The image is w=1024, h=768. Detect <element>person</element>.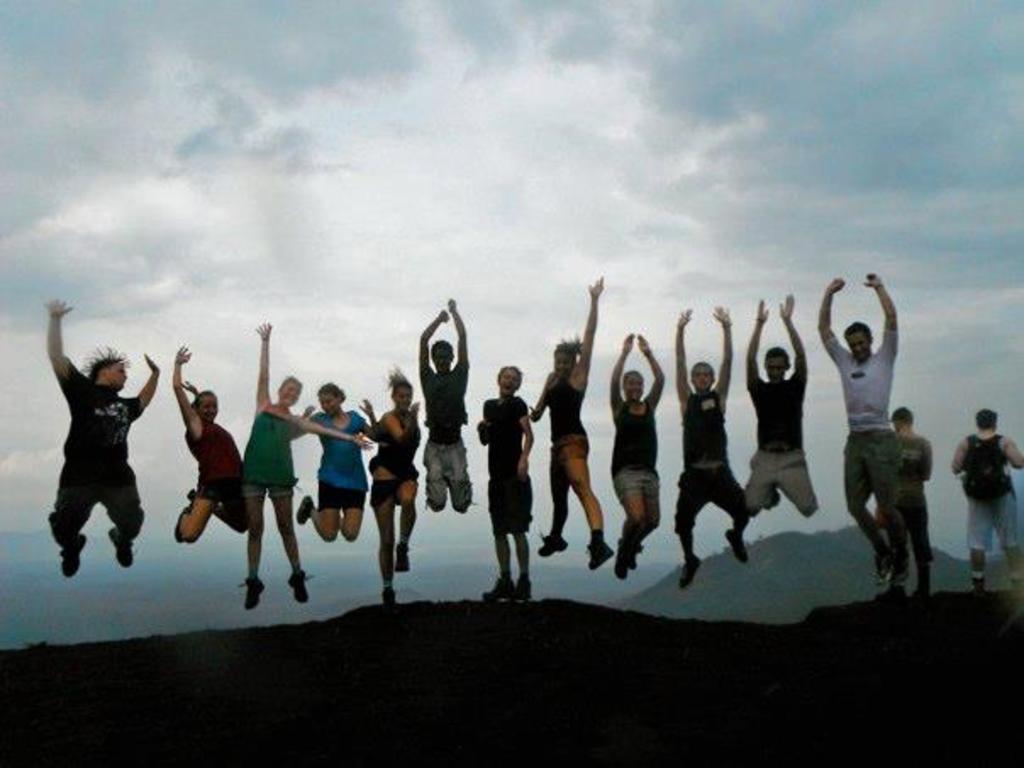
Detection: [670, 305, 753, 592].
